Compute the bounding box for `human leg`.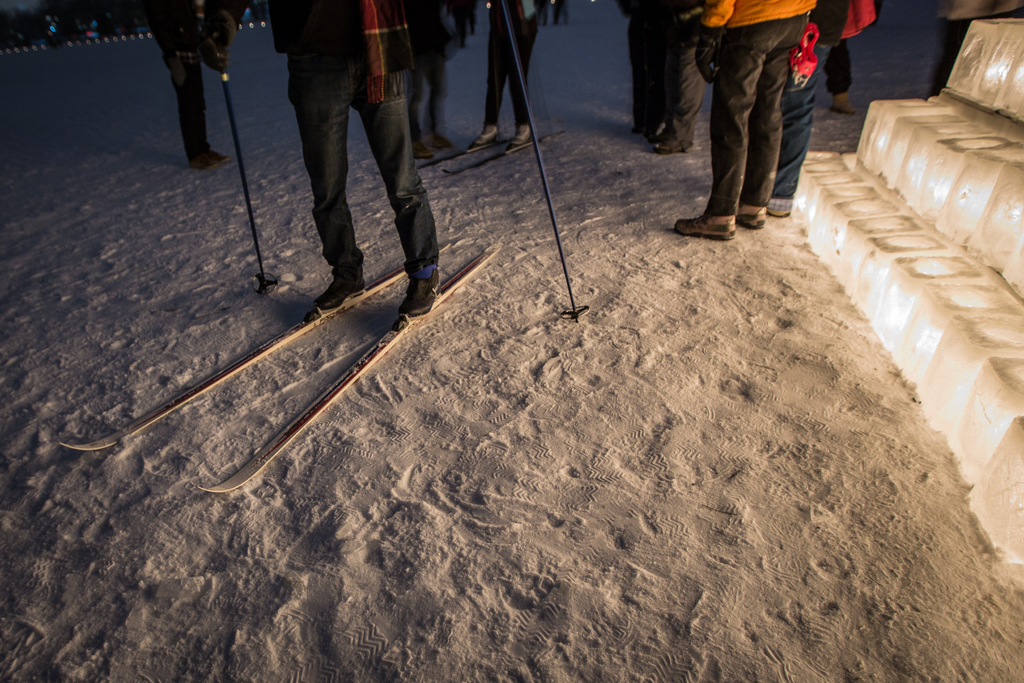
bbox(823, 35, 862, 111).
